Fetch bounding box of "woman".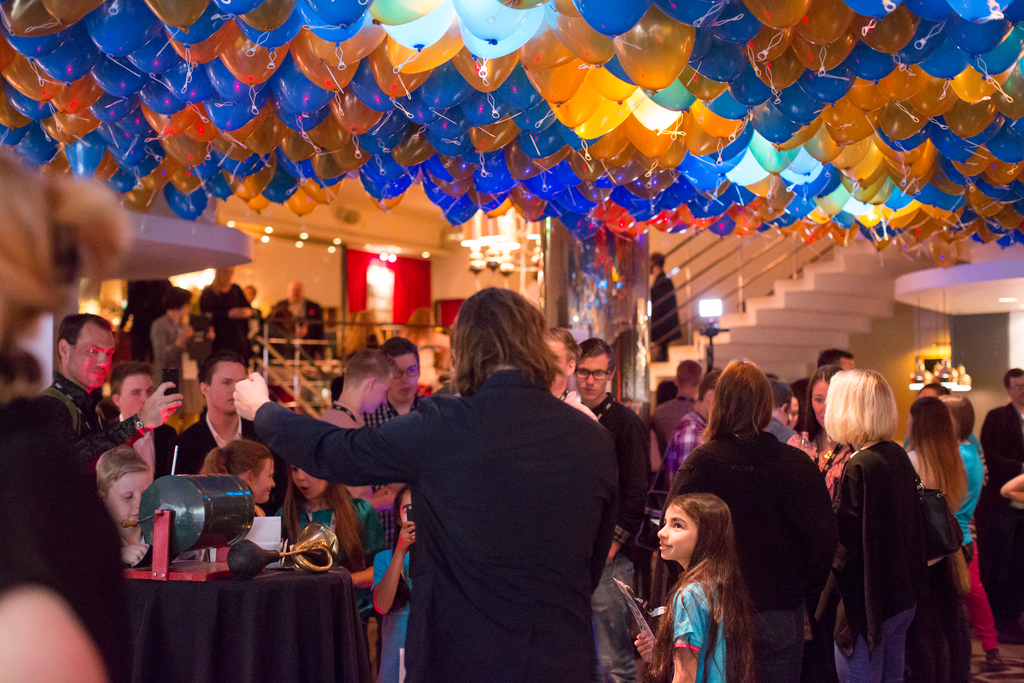
Bbox: (902, 398, 968, 682).
